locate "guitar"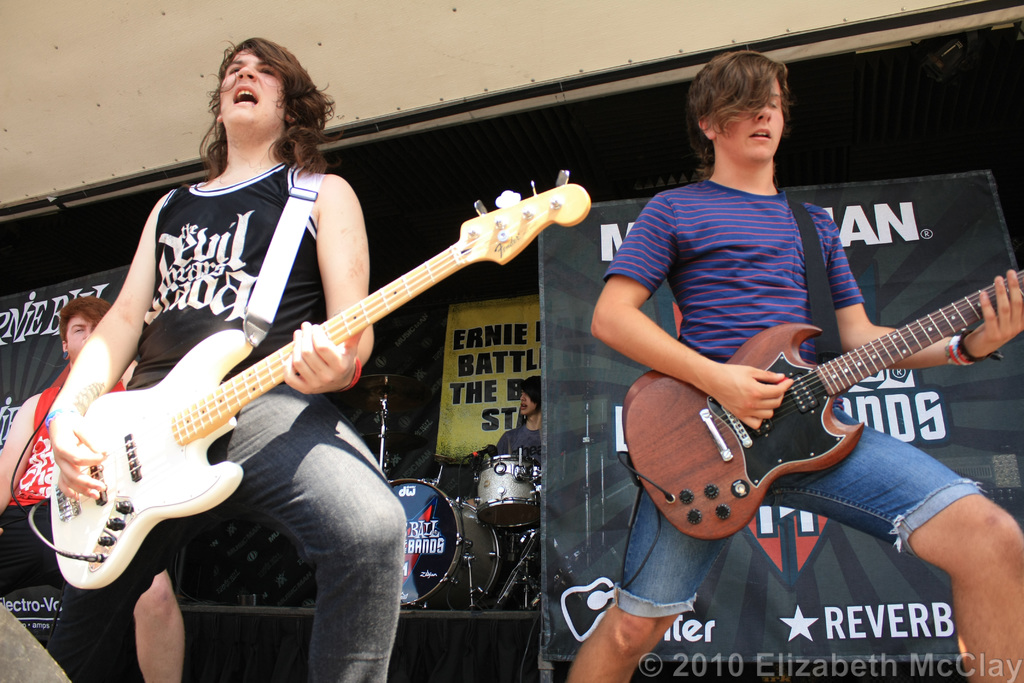
[left=620, top=265, right=1023, bottom=541]
